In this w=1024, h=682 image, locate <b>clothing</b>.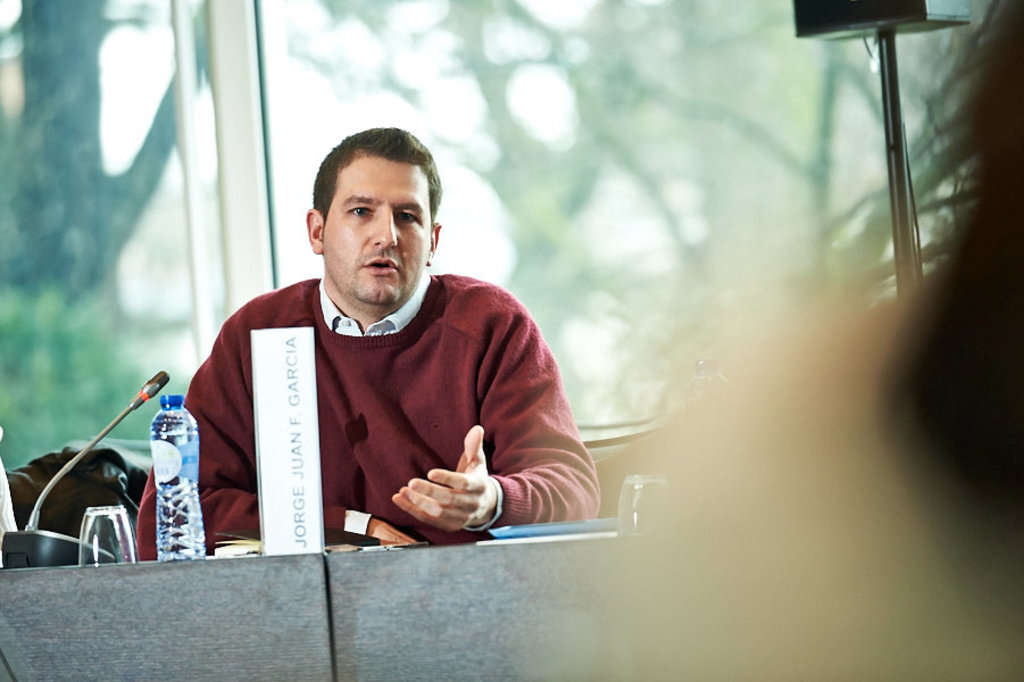
Bounding box: BBox(174, 225, 578, 560).
